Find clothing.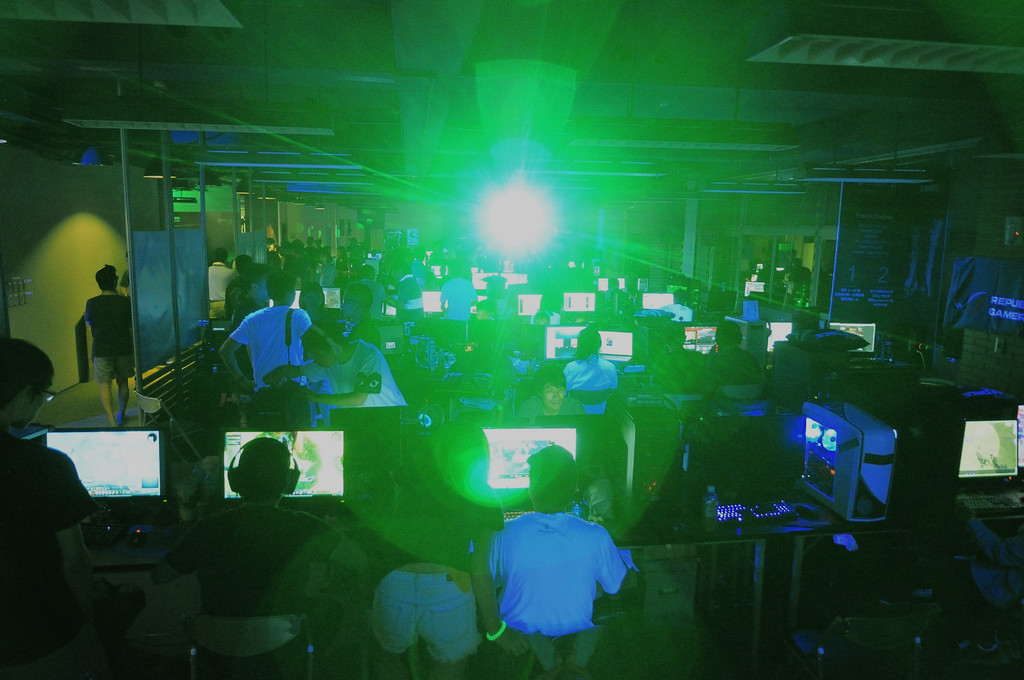
box(311, 339, 408, 411).
